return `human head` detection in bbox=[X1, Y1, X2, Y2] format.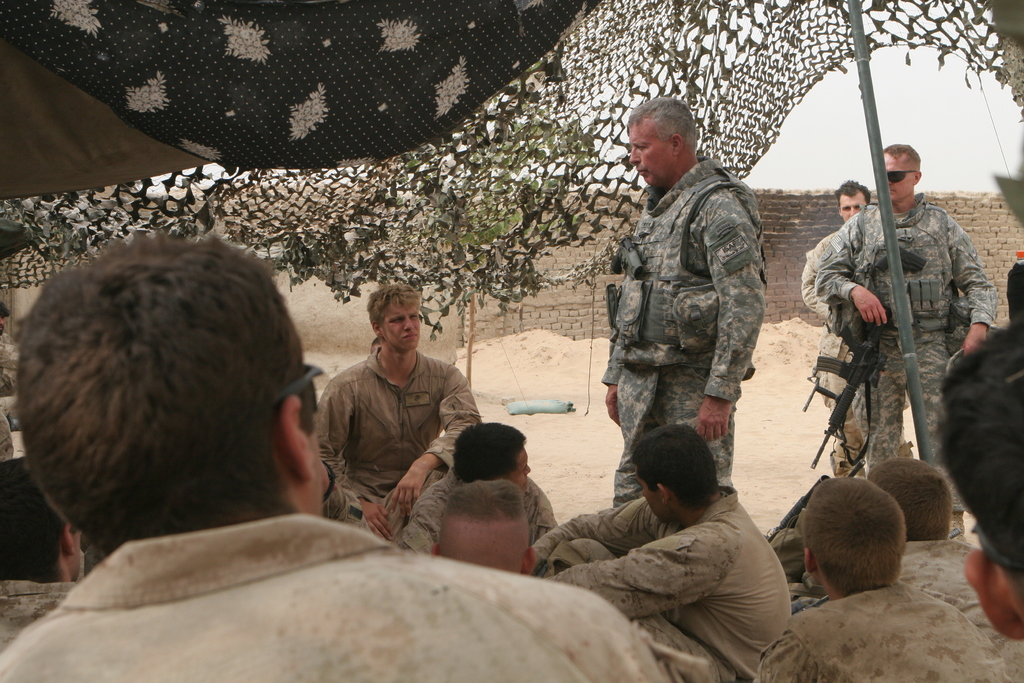
bbox=[833, 183, 873, 224].
